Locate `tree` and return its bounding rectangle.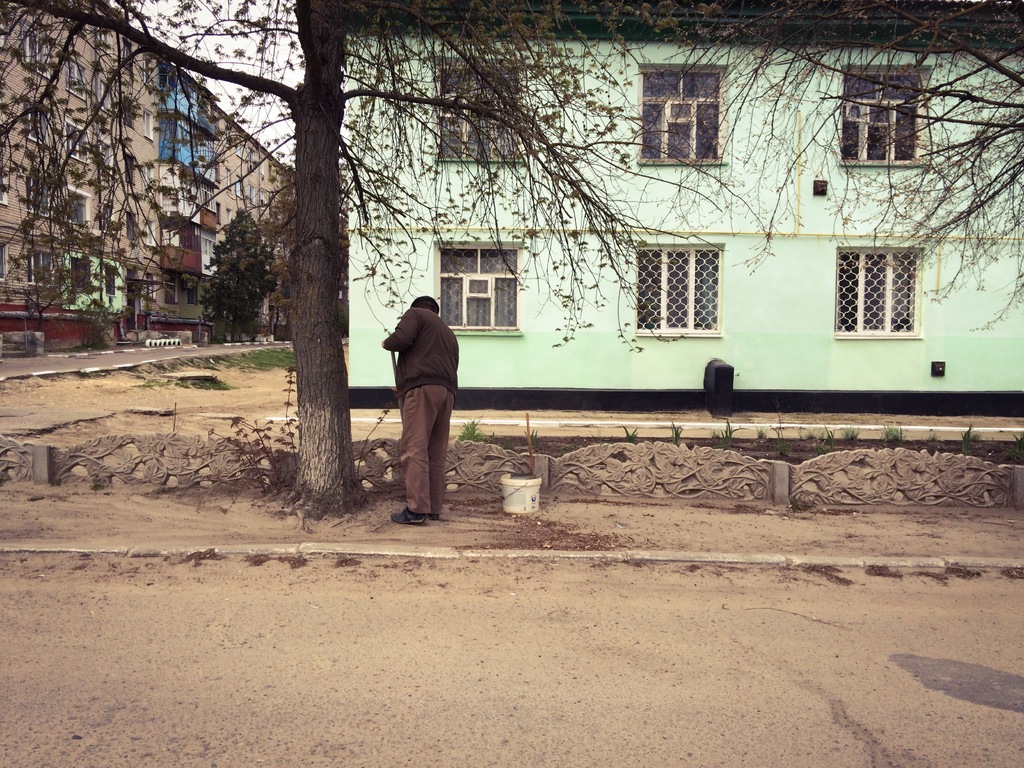
(x1=743, y1=0, x2=1023, y2=339).
